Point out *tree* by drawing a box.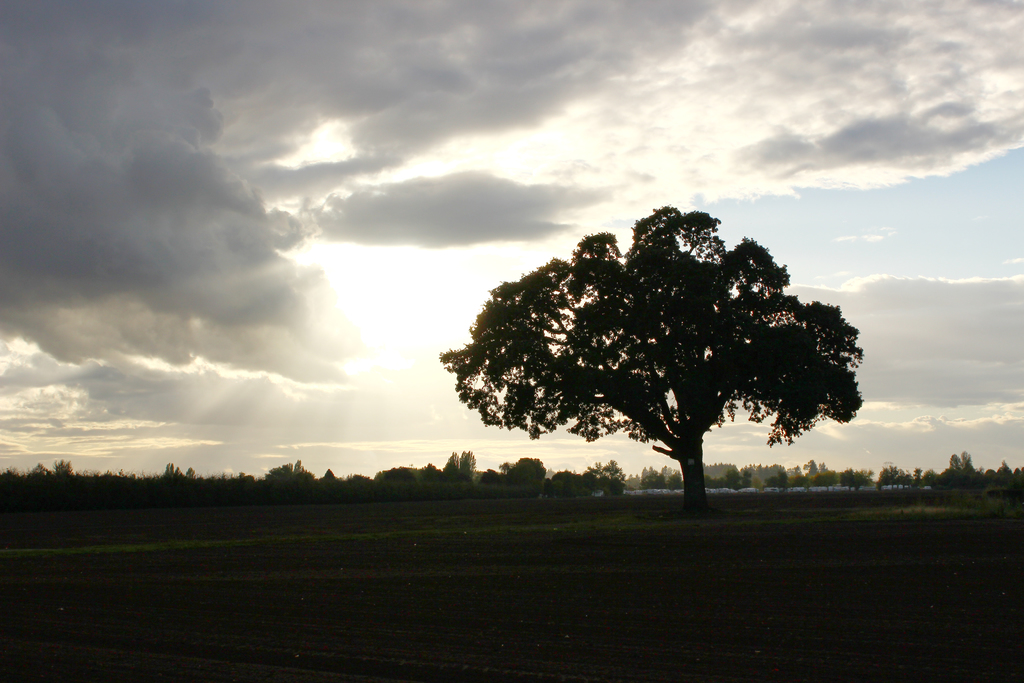
(left=3, top=465, right=24, bottom=488).
